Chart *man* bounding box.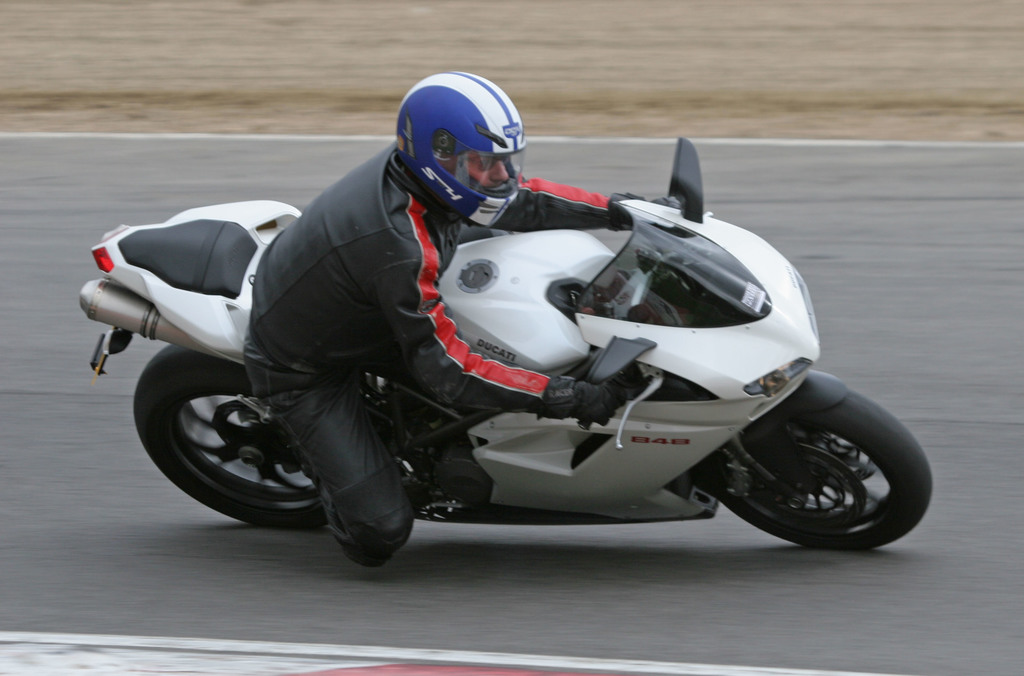
Charted: {"left": 239, "top": 71, "right": 685, "bottom": 566}.
